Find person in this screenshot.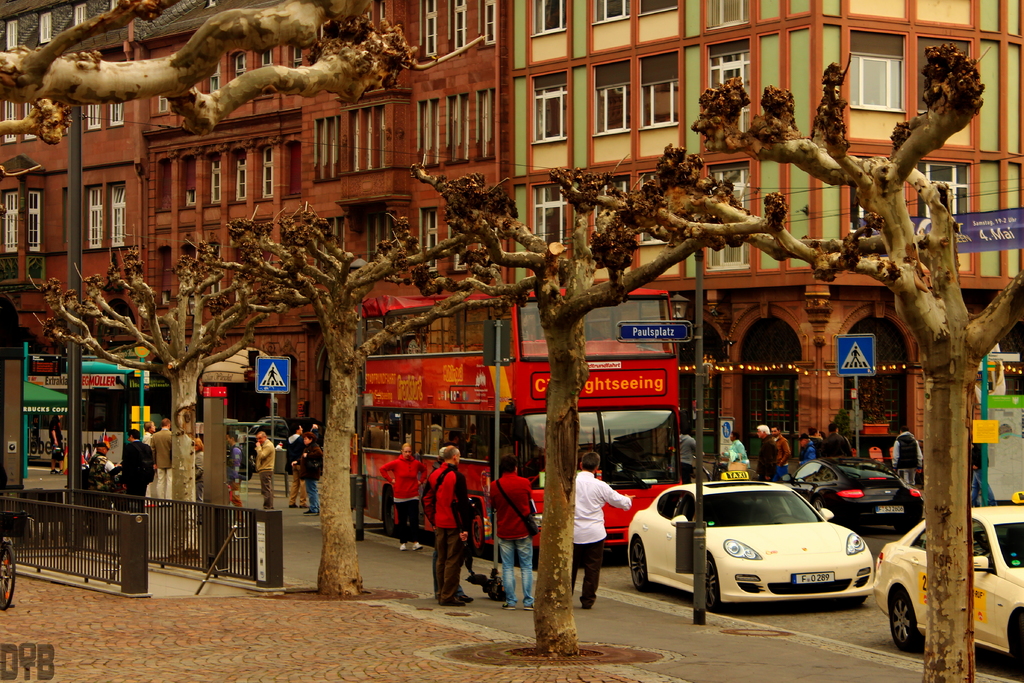
The bounding box for person is l=376, t=440, r=427, b=547.
